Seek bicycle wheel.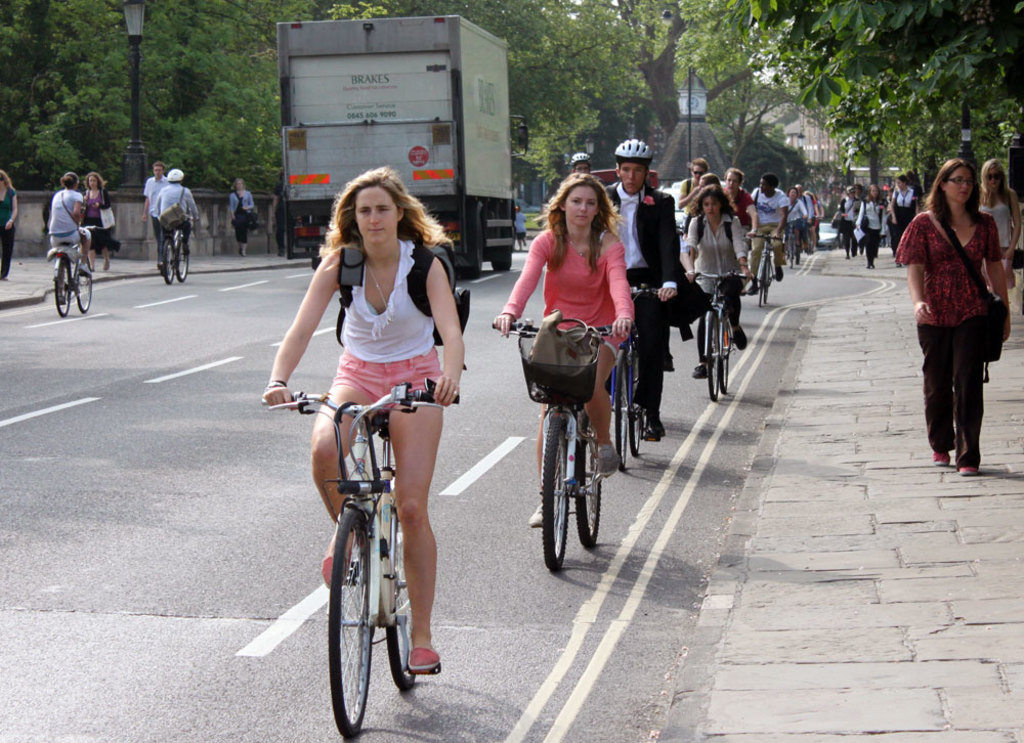
(left=52, top=255, right=74, bottom=318).
